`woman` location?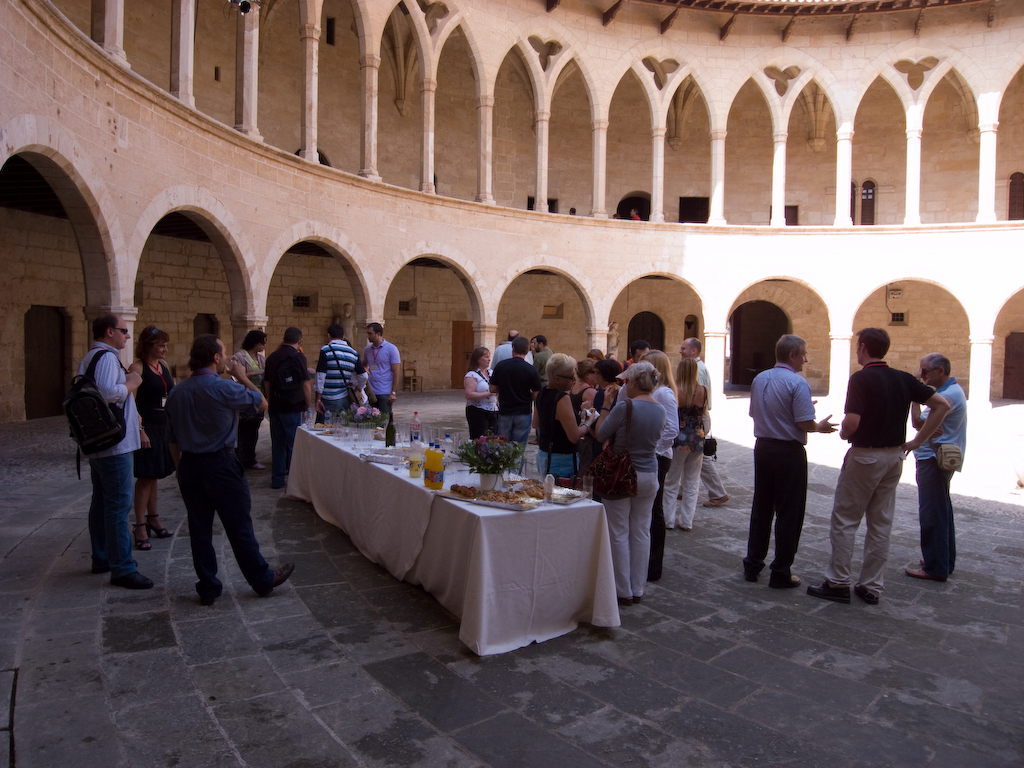
crop(568, 357, 595, 424)
